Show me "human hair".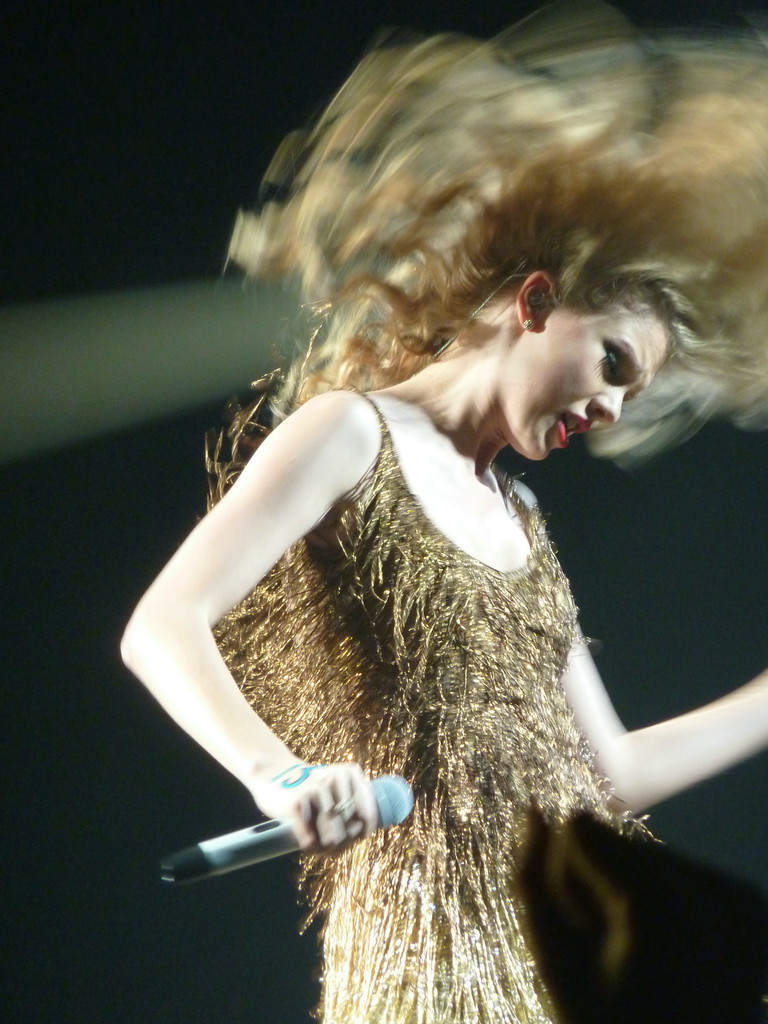
"human hair" is here: {"x1": 193, "y1": 0, "x2": 767, "y2": 513}.
